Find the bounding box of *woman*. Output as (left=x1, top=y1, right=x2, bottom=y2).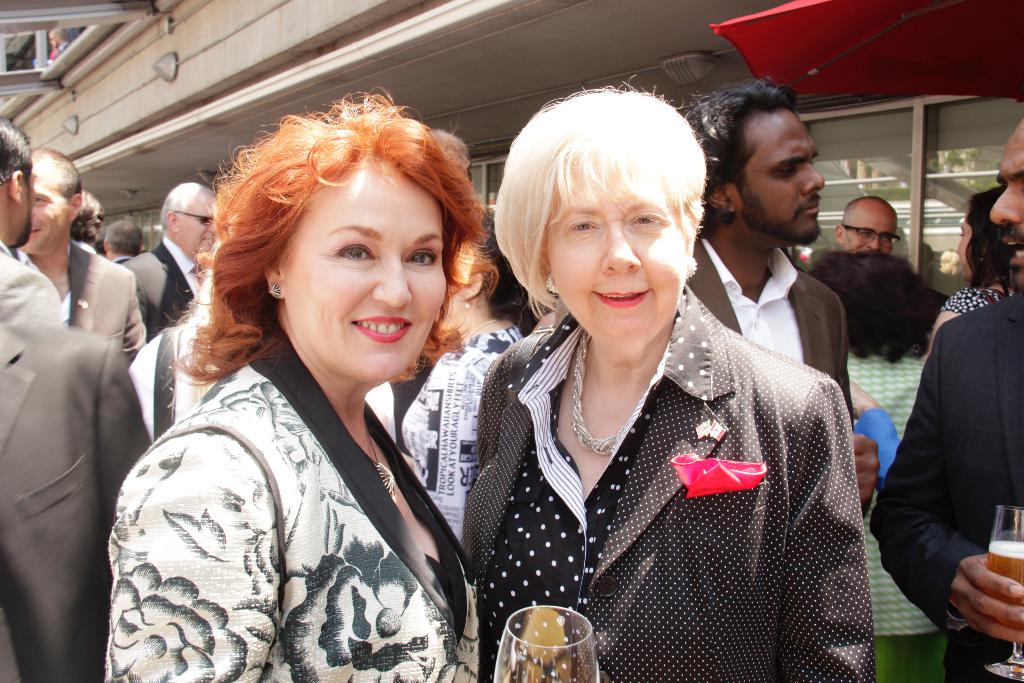
(left=815, top=231, right=960, bottom=682).
